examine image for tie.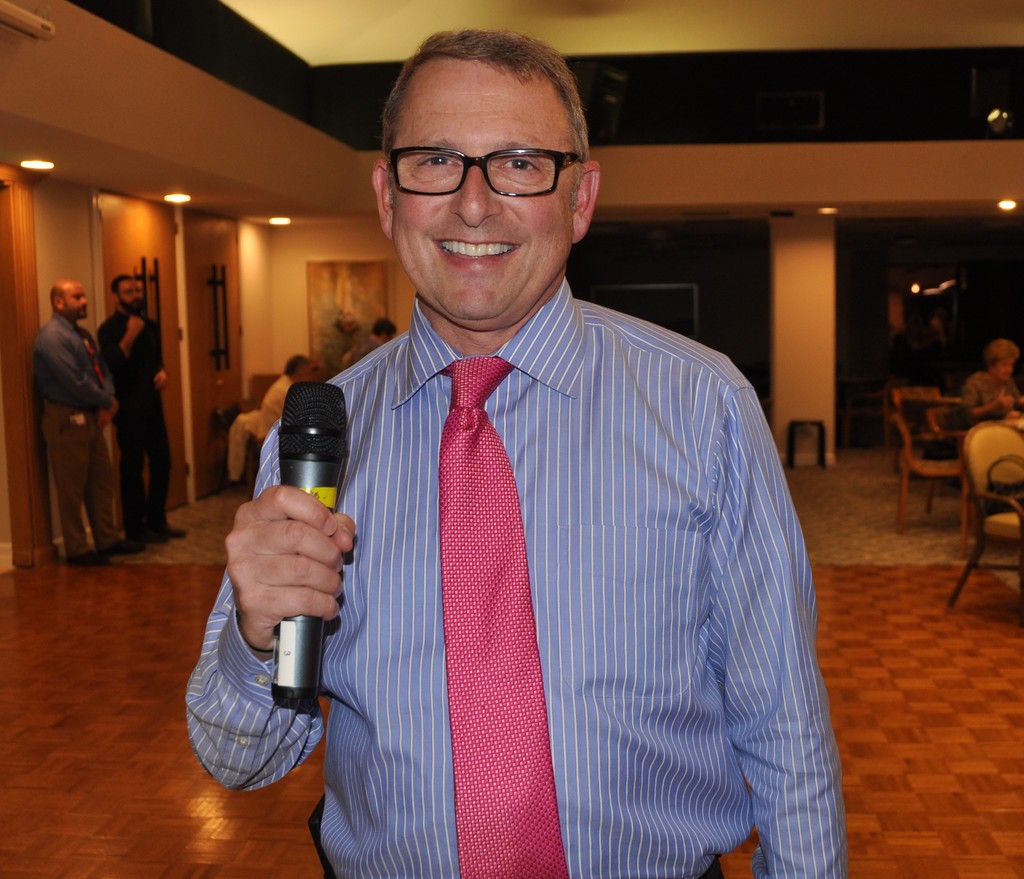
Examination result: (81, 335, 111, 392).
